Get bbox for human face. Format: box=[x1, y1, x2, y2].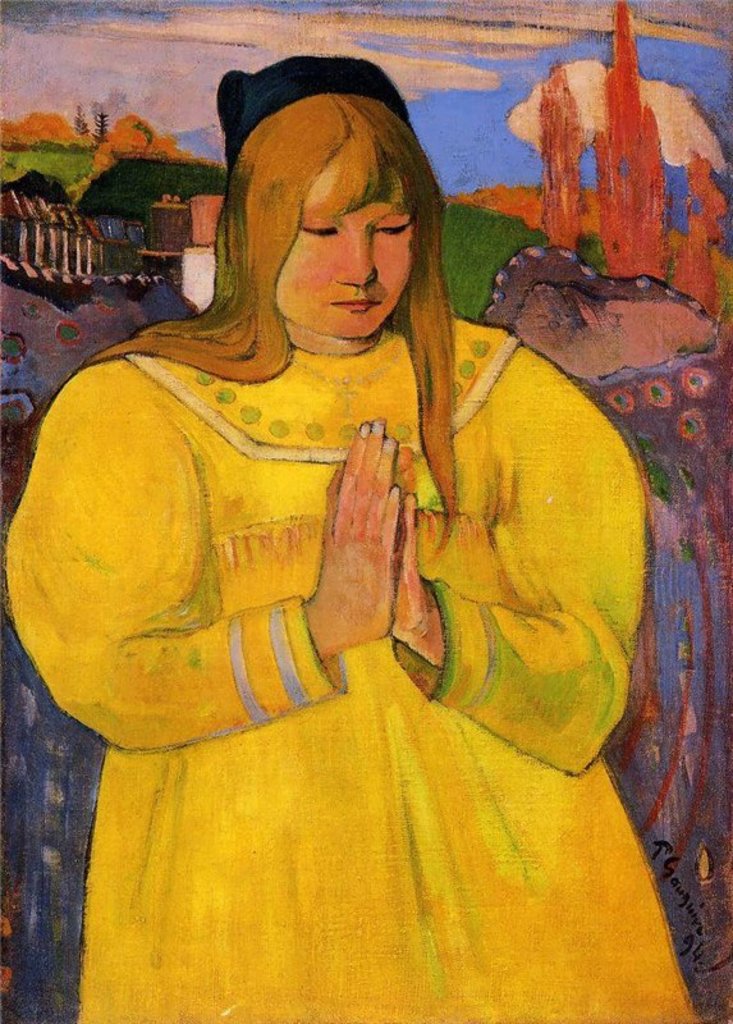
box=[279, 202, 409, 340].
